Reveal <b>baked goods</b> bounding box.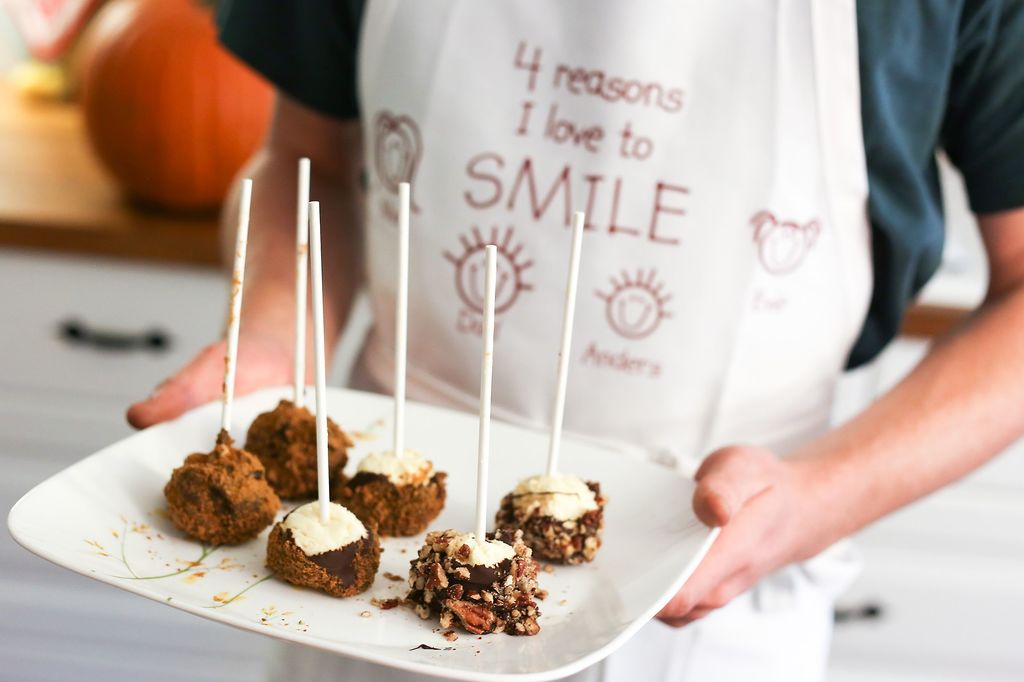
Revealed: Rect(157, 435, 279, 548).
